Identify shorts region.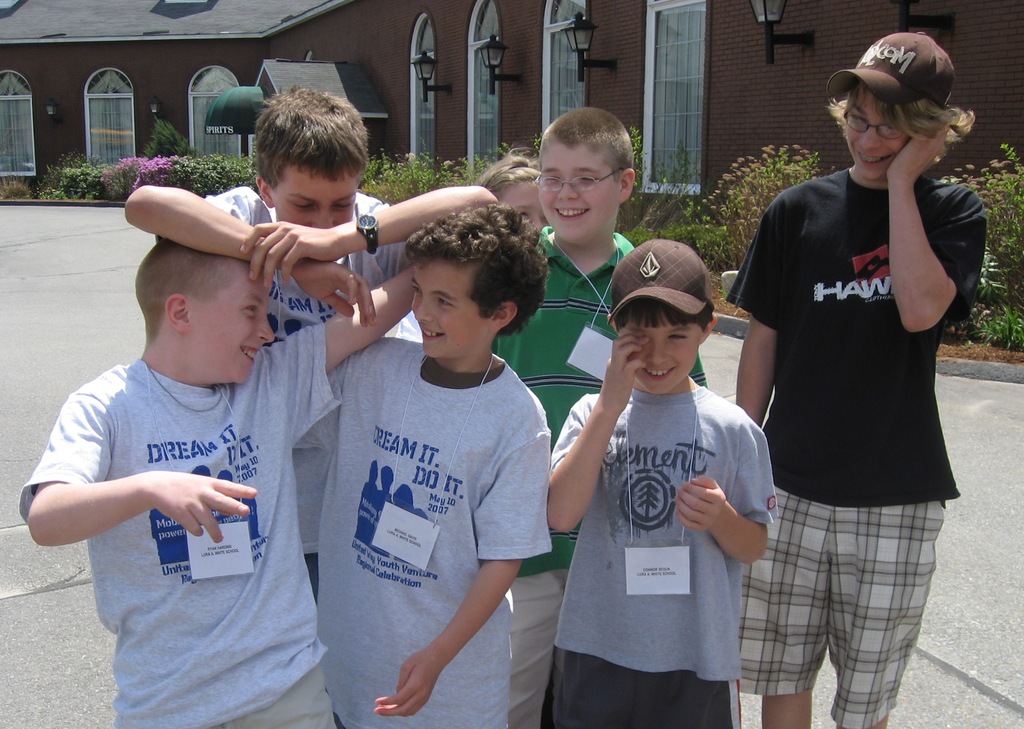
Region: 740/484/945/728.
